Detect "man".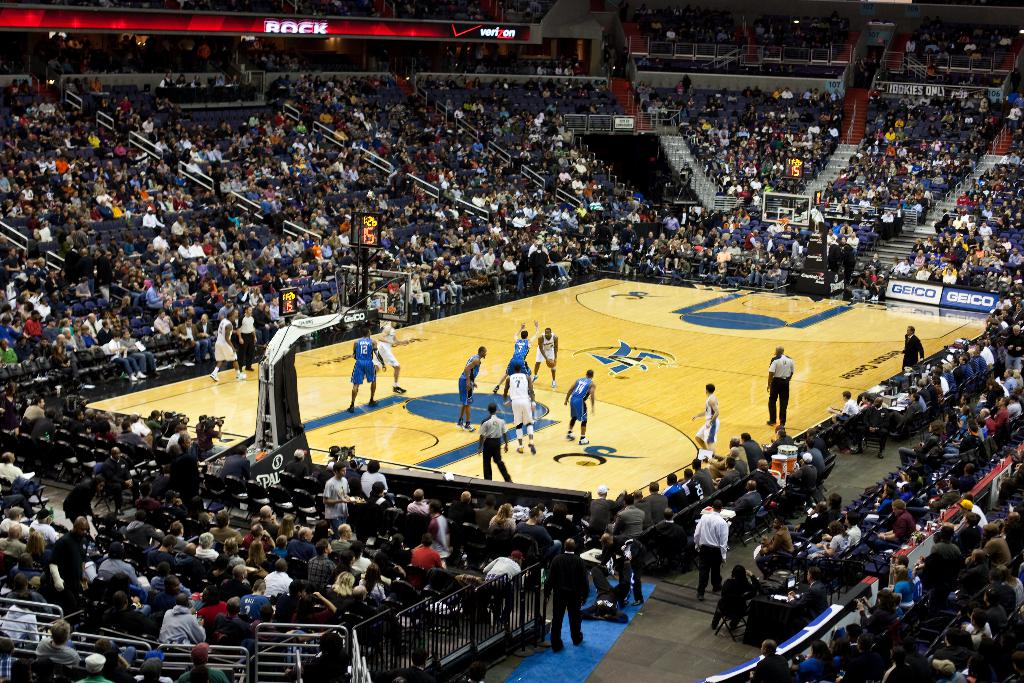
Detected at <region>766, 346, 793, 430</region>.
